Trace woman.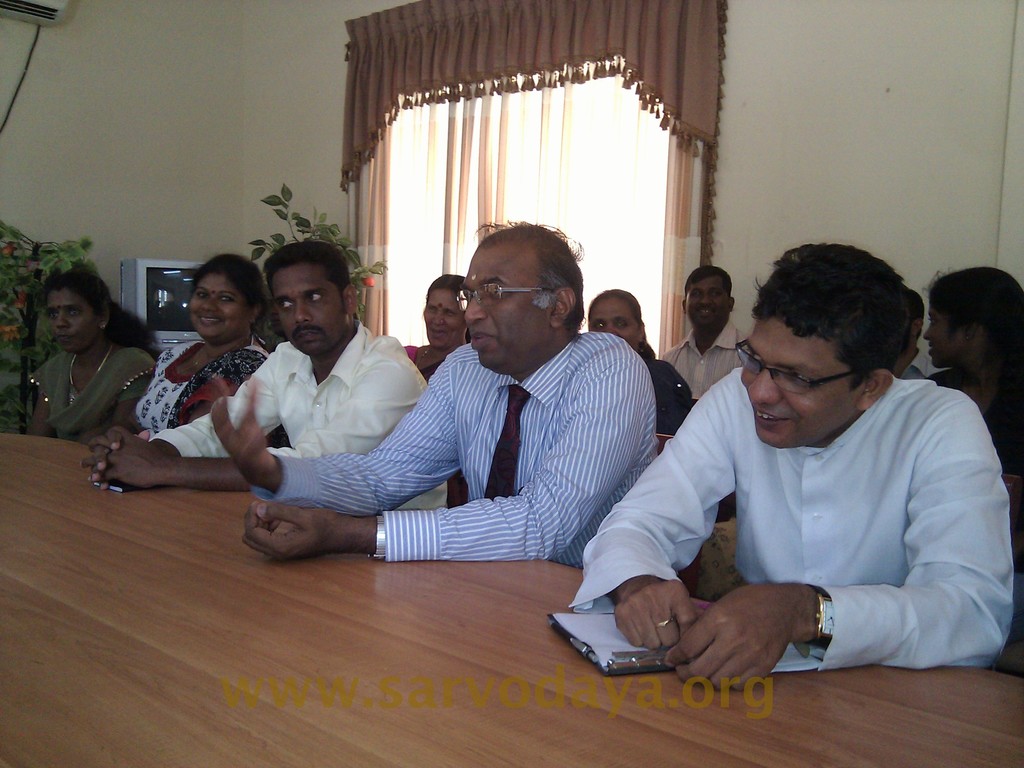
Traced to {"left": 582, "top": 285, "right": 690, "bottom": 436}.
